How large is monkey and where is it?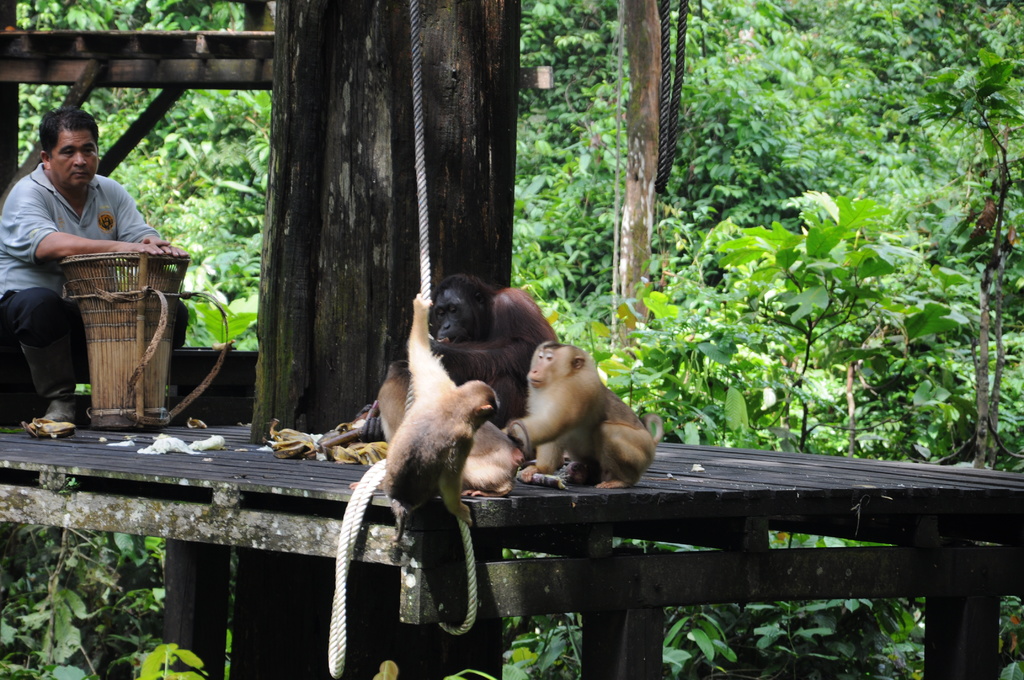
Bounding box: 430/275/557/414.
